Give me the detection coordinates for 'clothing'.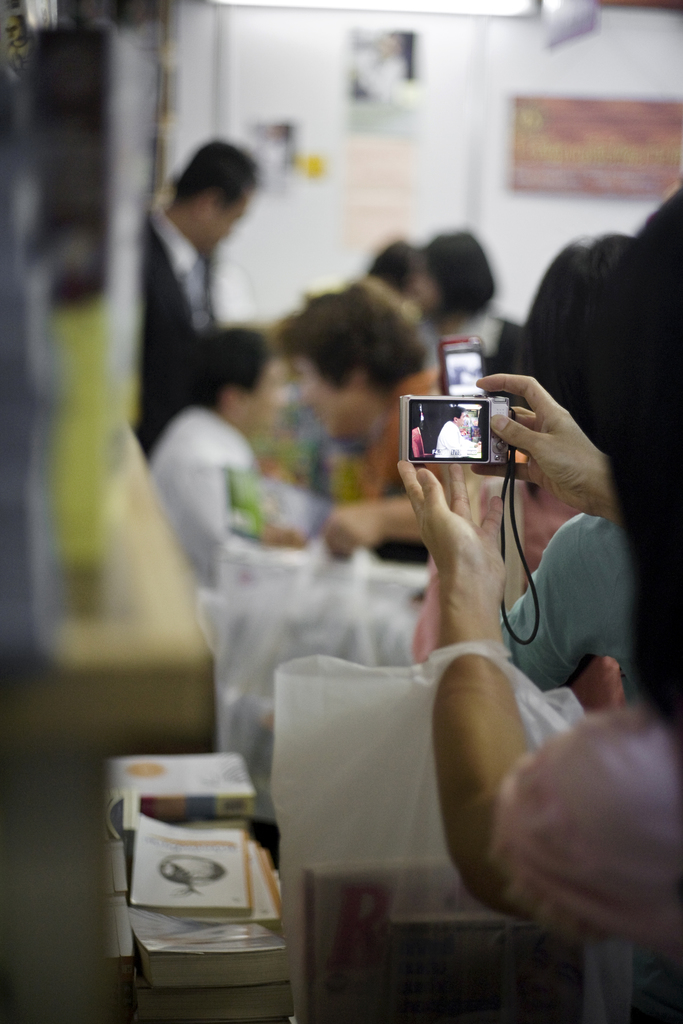
(139, 407, 276, 591).
